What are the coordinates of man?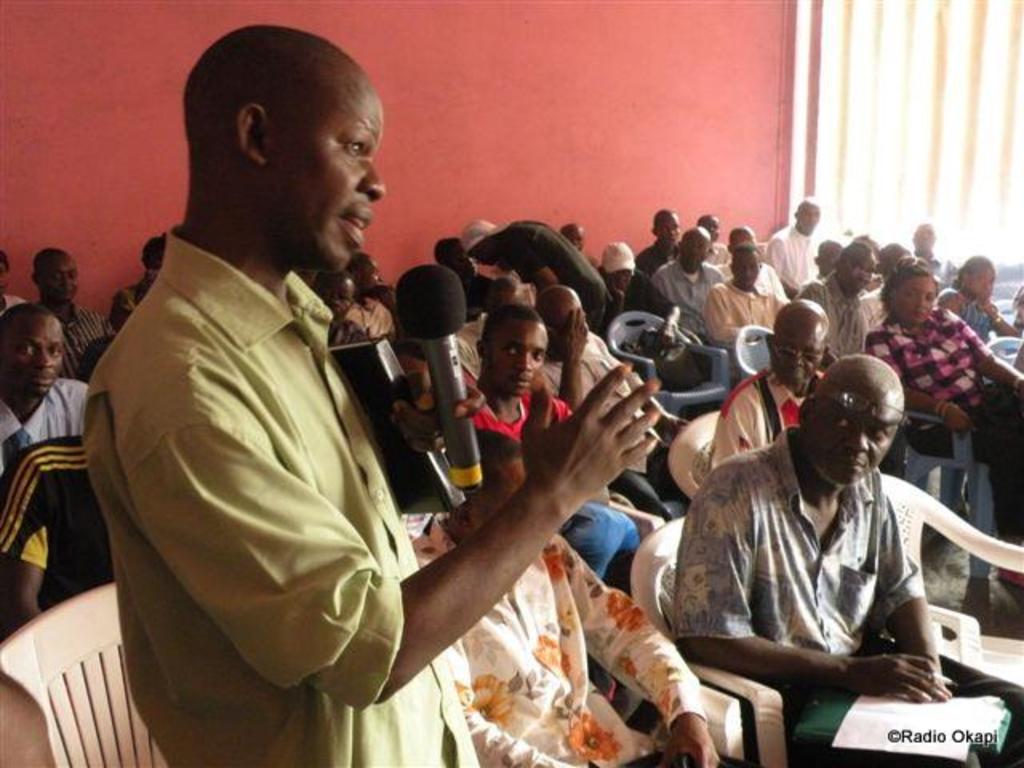
<box>651,224,723,331</box>.
